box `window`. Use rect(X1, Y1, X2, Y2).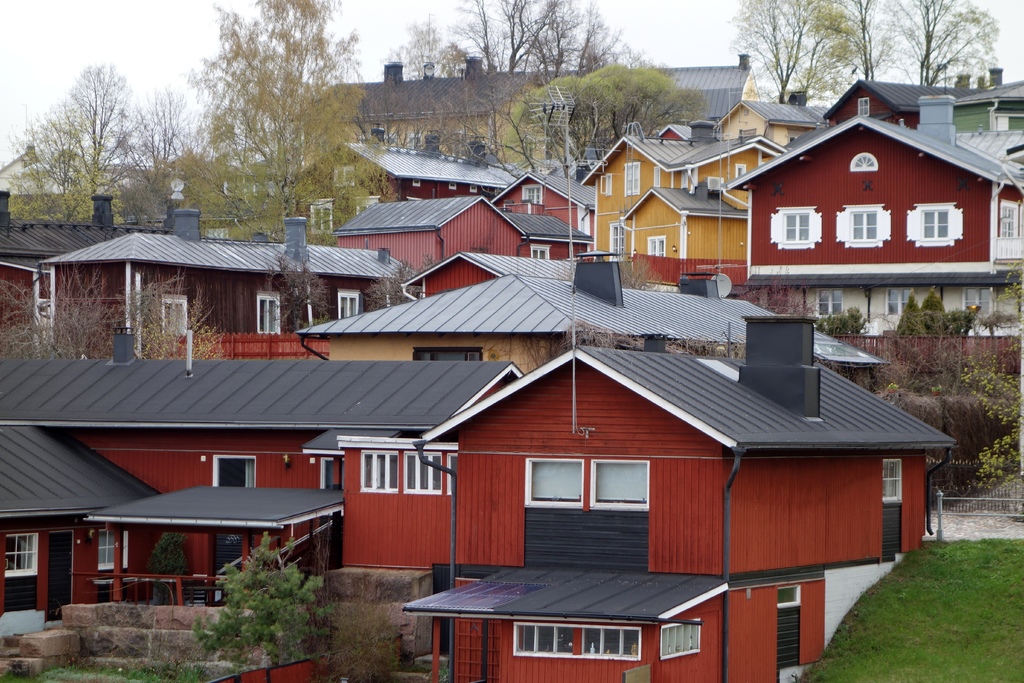
rect(5, 533, 38, 577).
